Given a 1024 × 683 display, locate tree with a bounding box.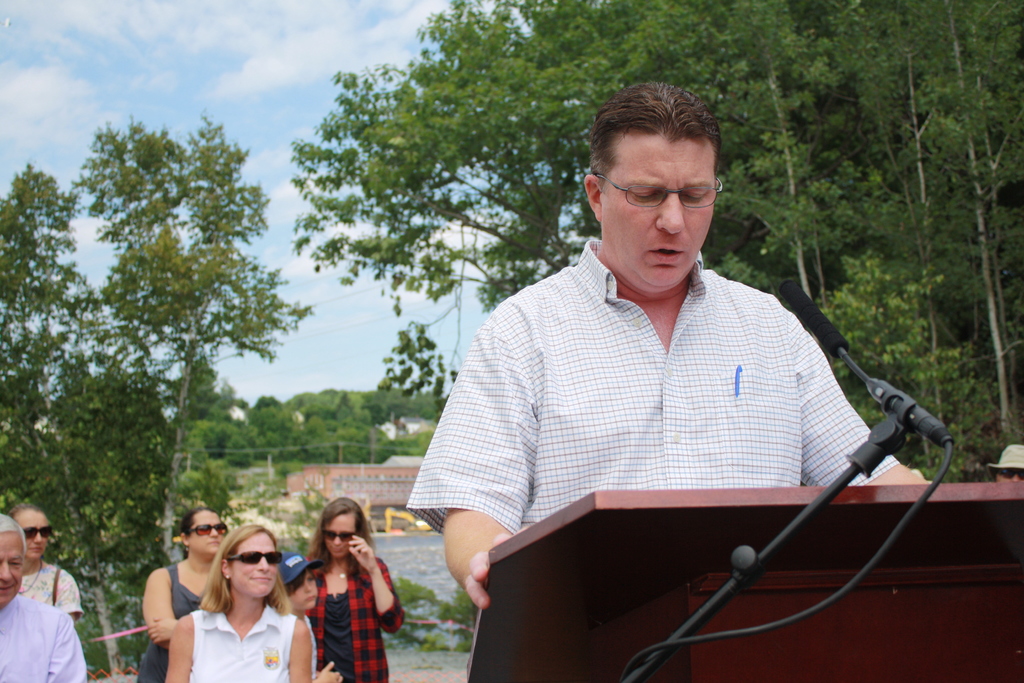
Located: left=0, top=162, right=173, bottom=679.
